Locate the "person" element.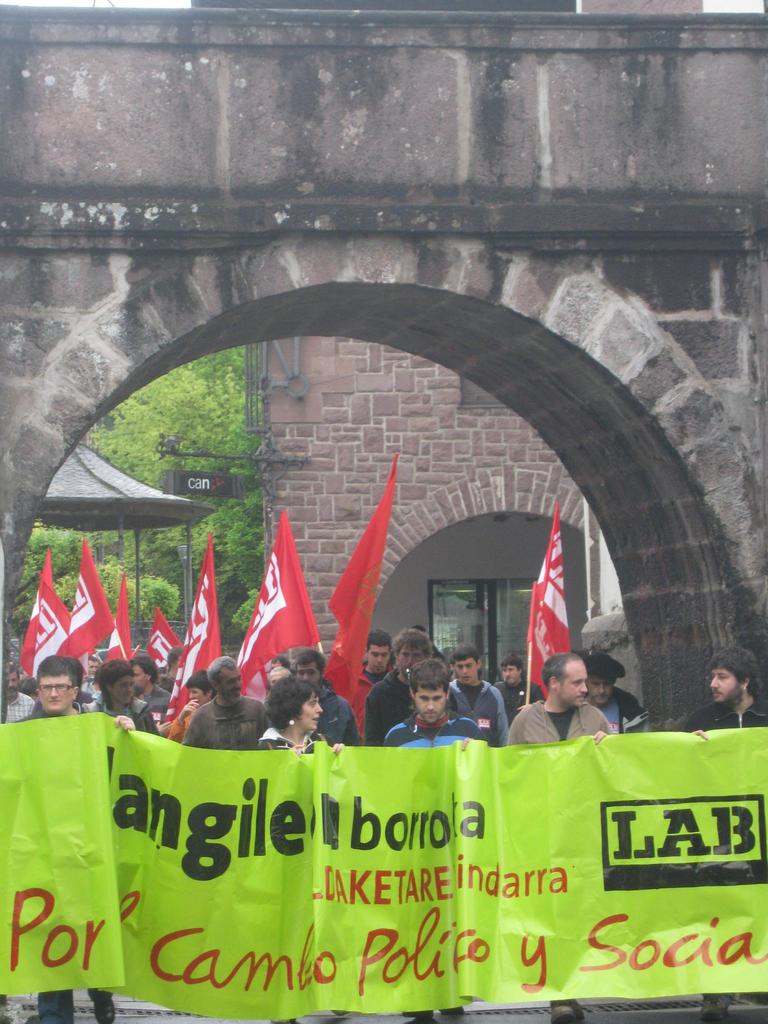
Element bbox: [441,636,506,746].
